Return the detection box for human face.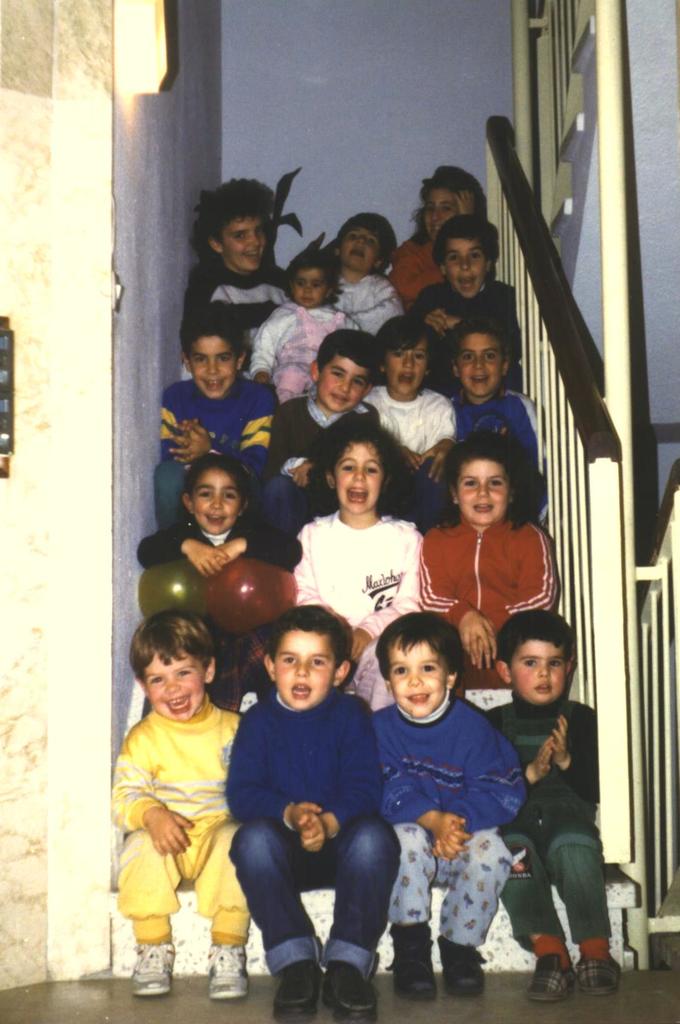
(left=438, top=233, right=487, bottom=298).
